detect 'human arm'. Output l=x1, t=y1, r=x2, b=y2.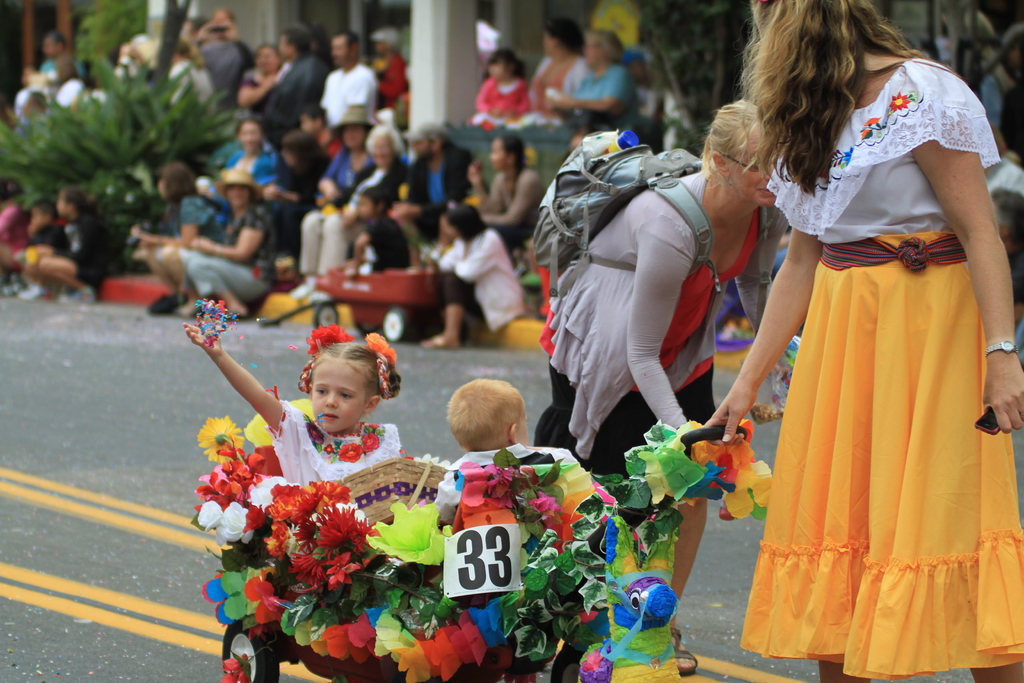
l=478, t=176, r=532, b=226.
